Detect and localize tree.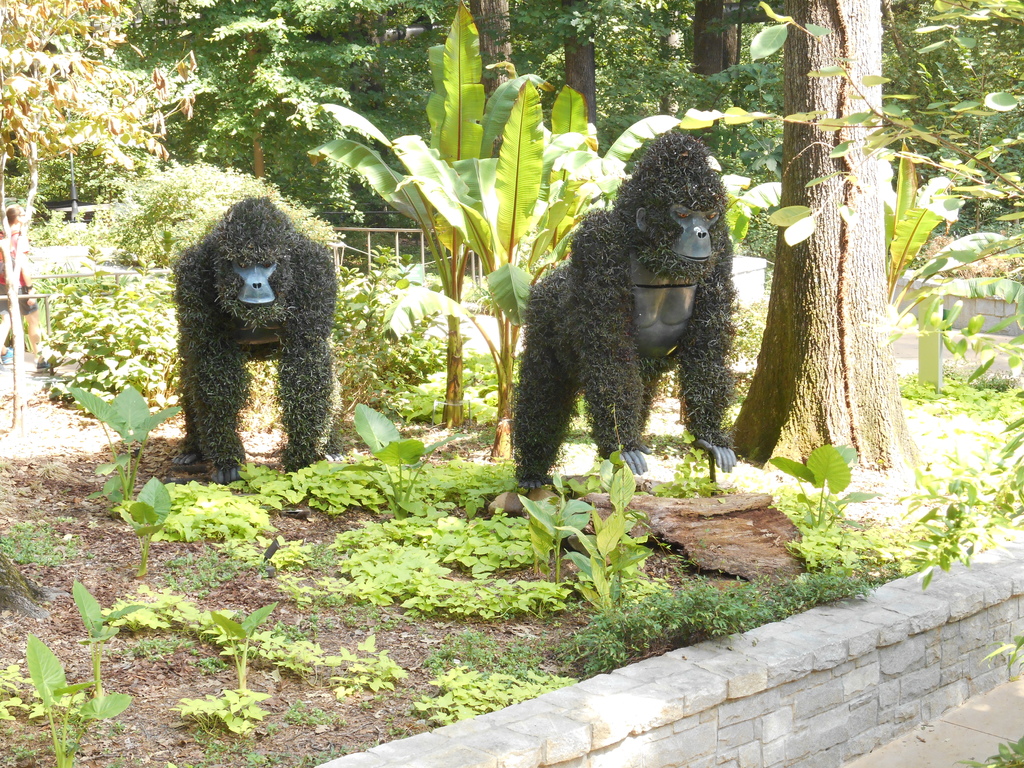
Localized at <box>590,0,720,141</box>.
